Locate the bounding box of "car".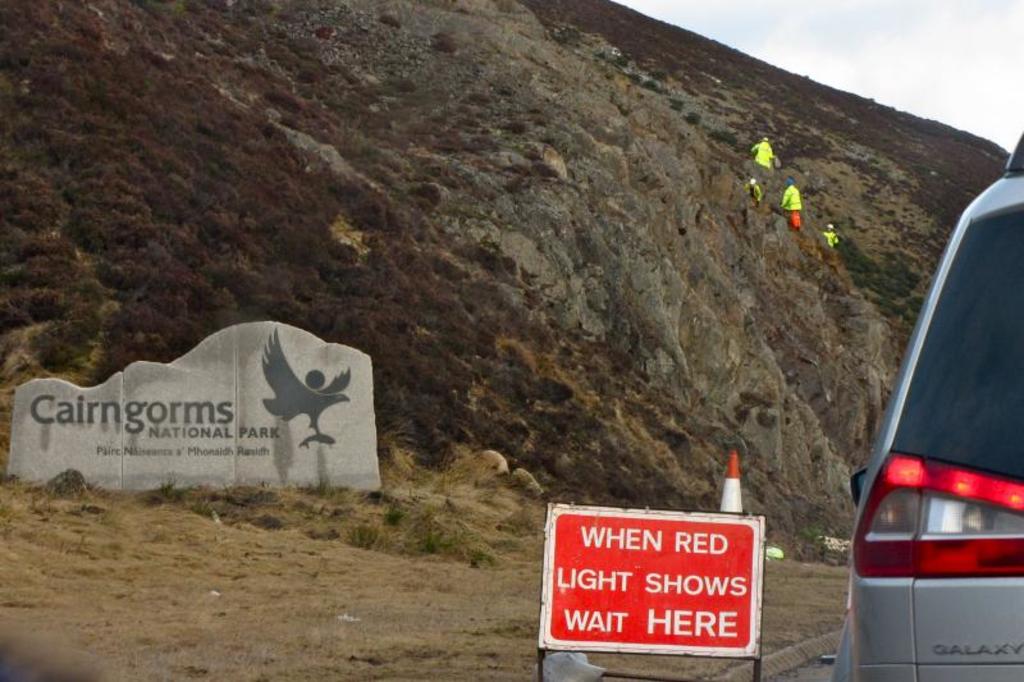
Bounding box: bbox=(833, 129, 1023, 681).
